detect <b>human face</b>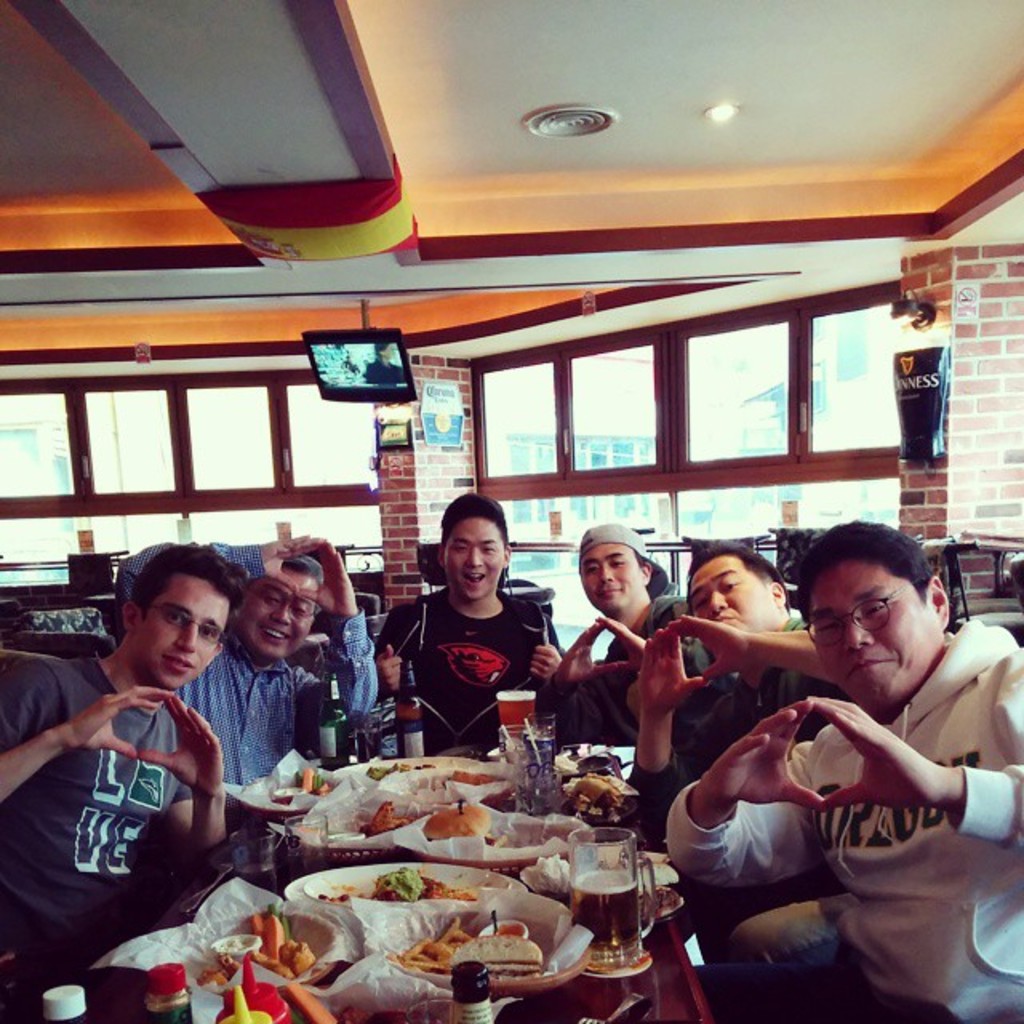
Rect(685, 546, 773, 635)
